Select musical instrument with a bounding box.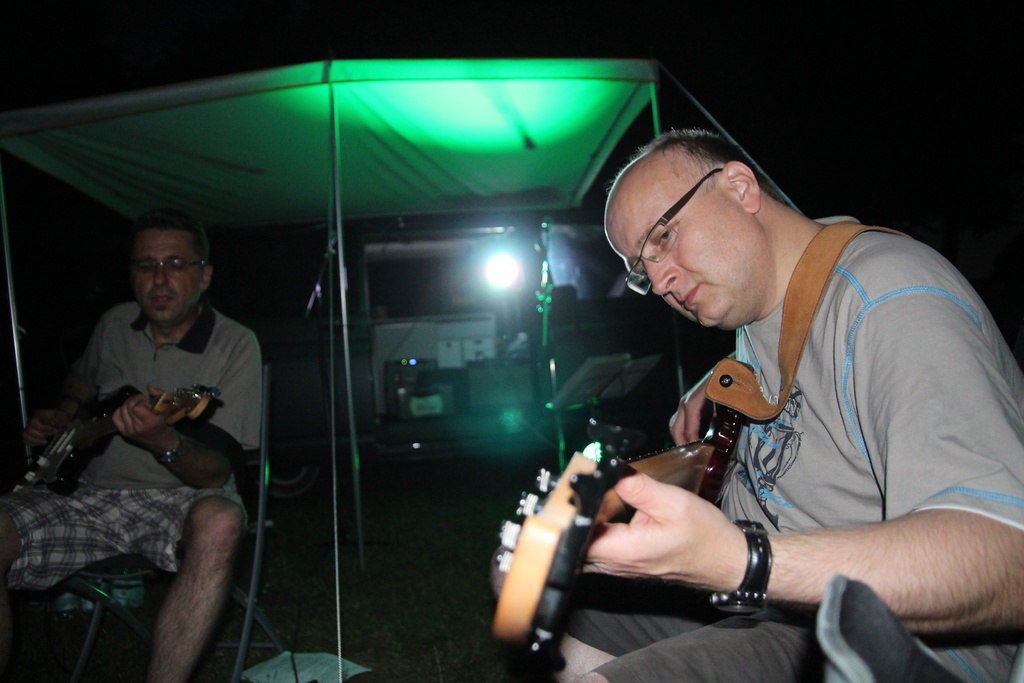
[14, 367, 232, 498].
